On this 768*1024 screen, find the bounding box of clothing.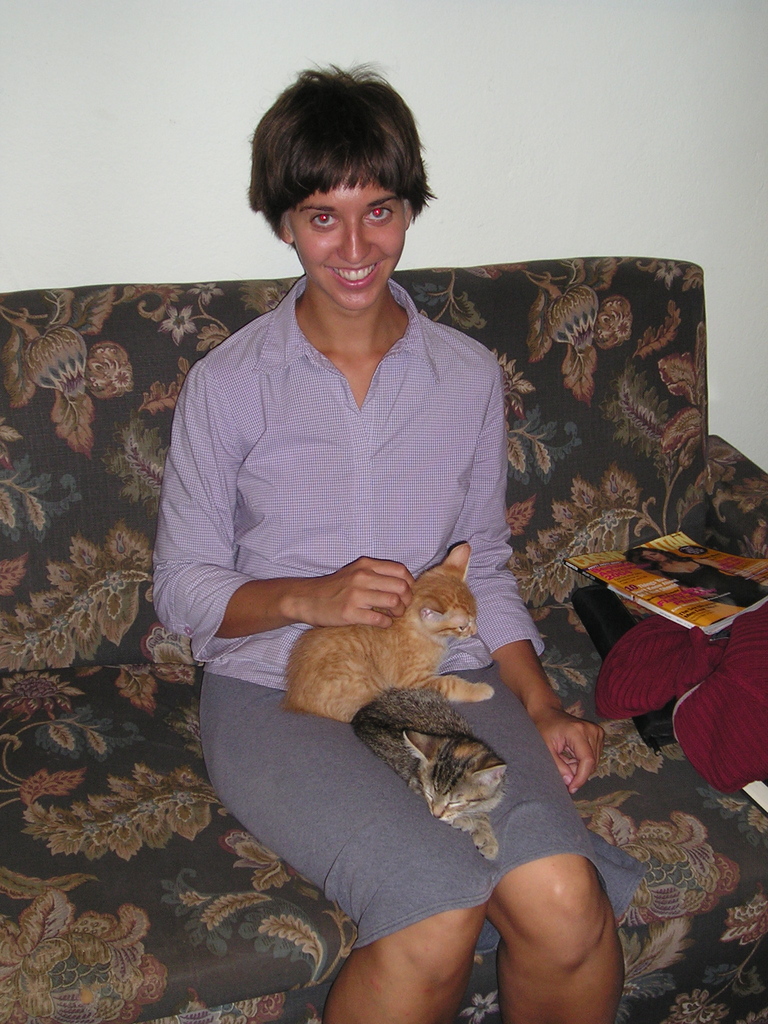
Bounding box: detection(132, 200, 564, 940).
